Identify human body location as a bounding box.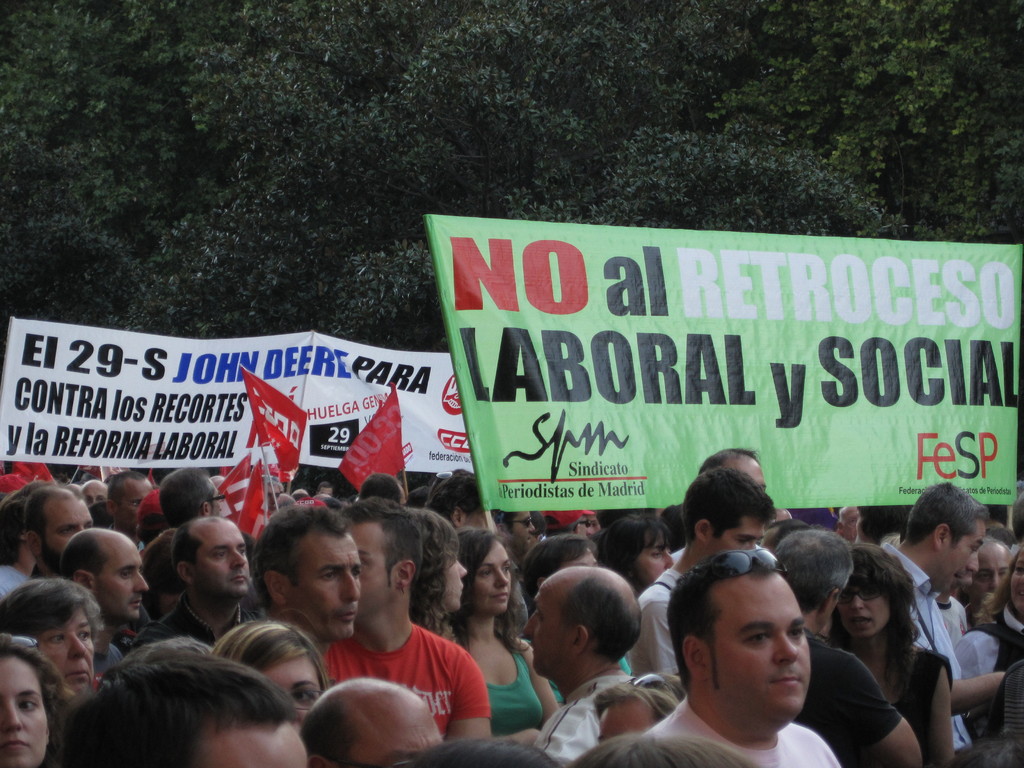
{"left": 59, "top": 526, "right": 144, "bottom": 671}.
